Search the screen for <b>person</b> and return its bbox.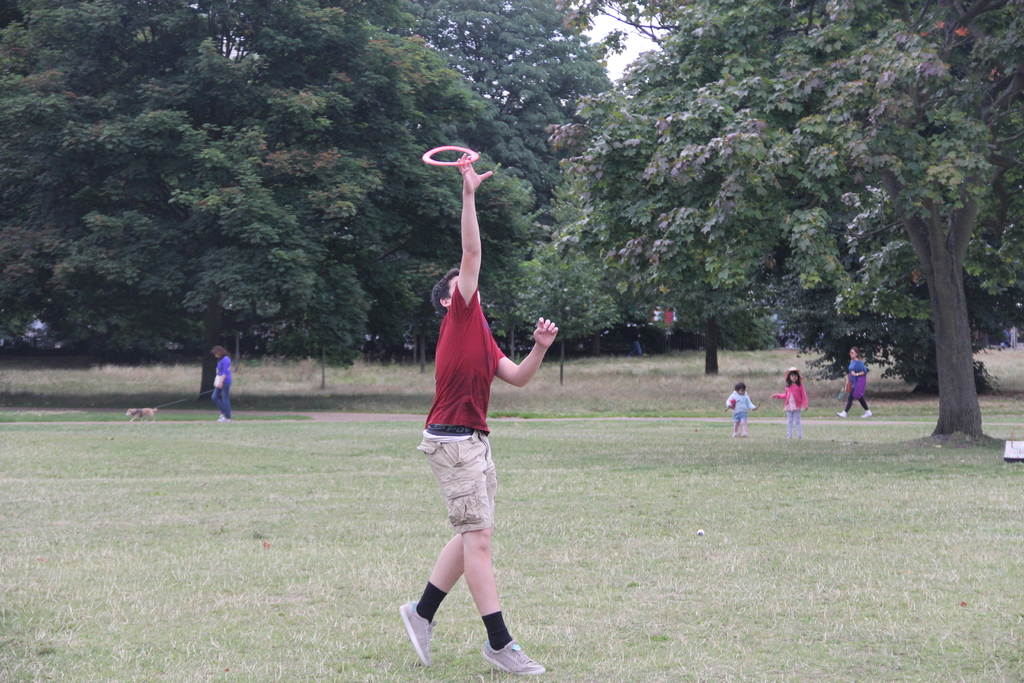
Found: crop(400, 151, 559, 680).
